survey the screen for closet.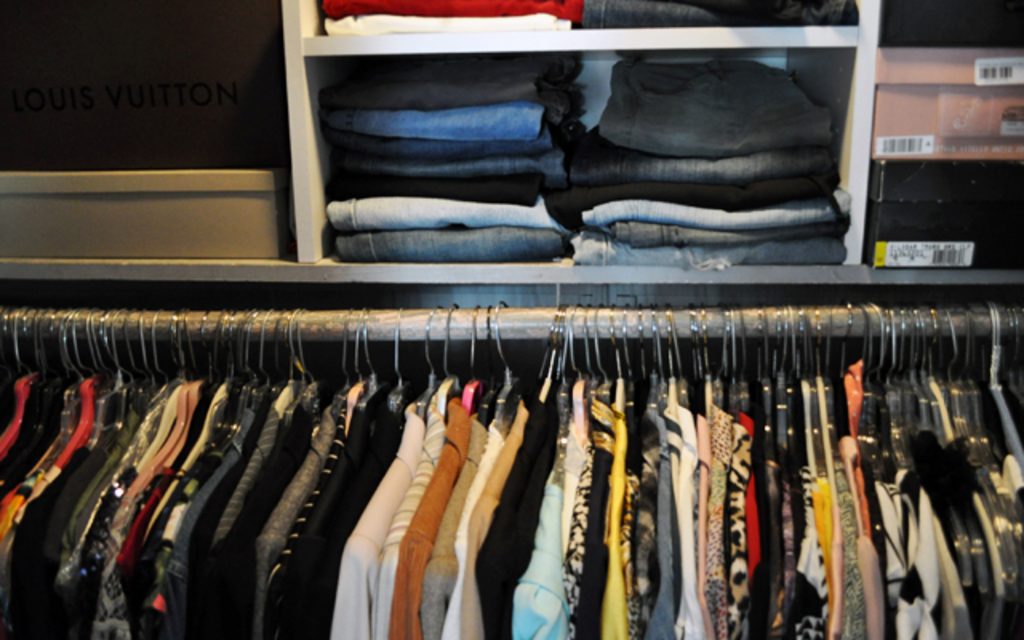
Survey found: 0/302/1022/638.
